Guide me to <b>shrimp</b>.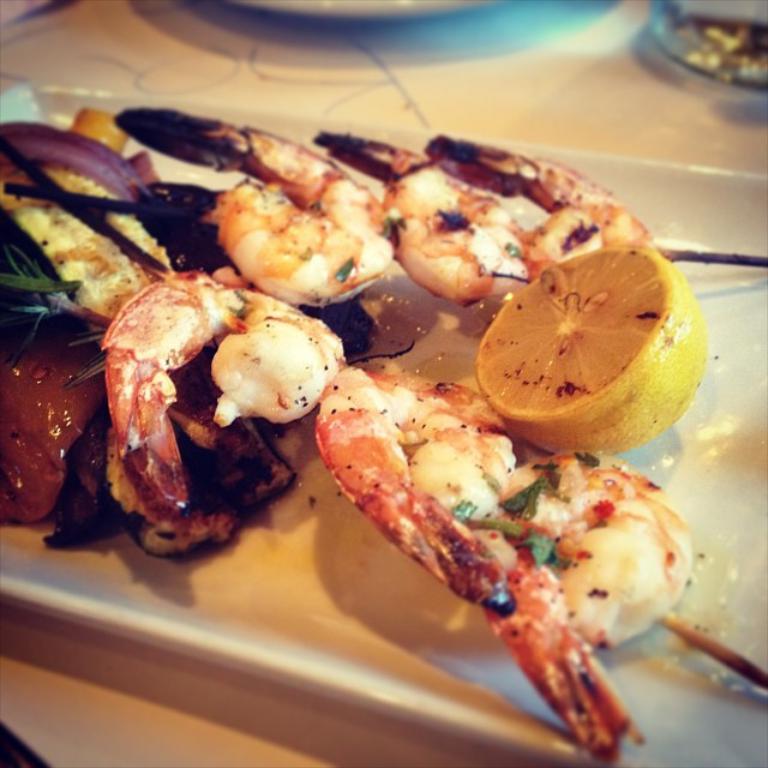
Guidance: {"left": 385, "top": 127, "right": 610, "bottom": 307}.
